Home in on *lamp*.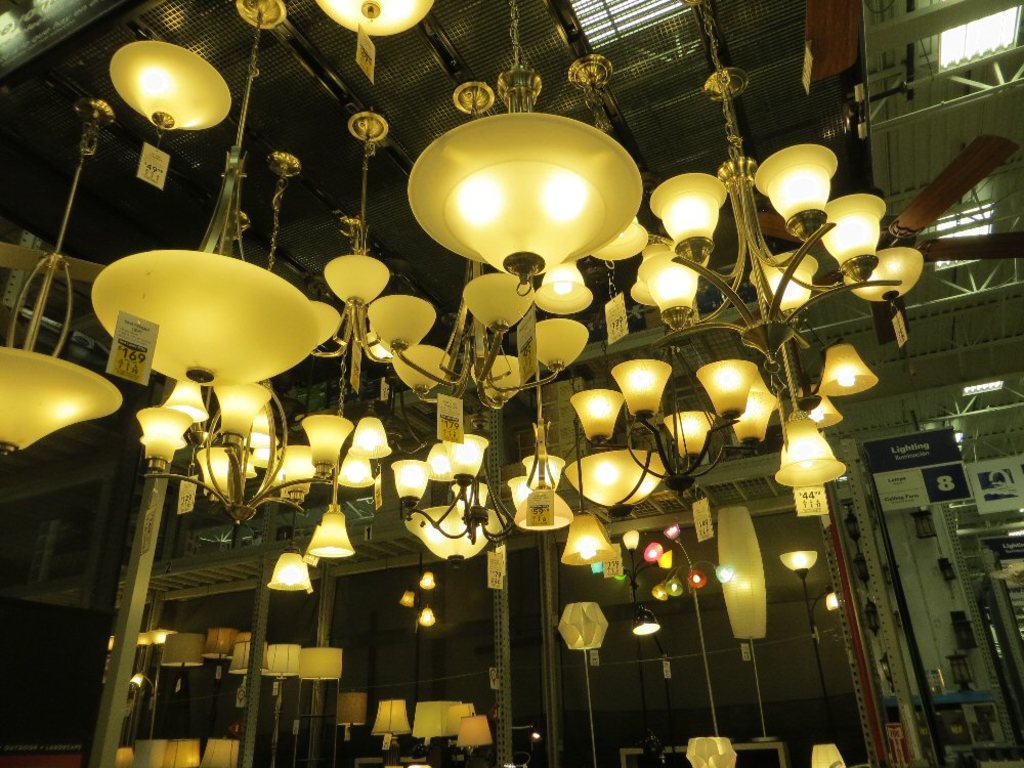
Homed in at 399/587/417/610.
